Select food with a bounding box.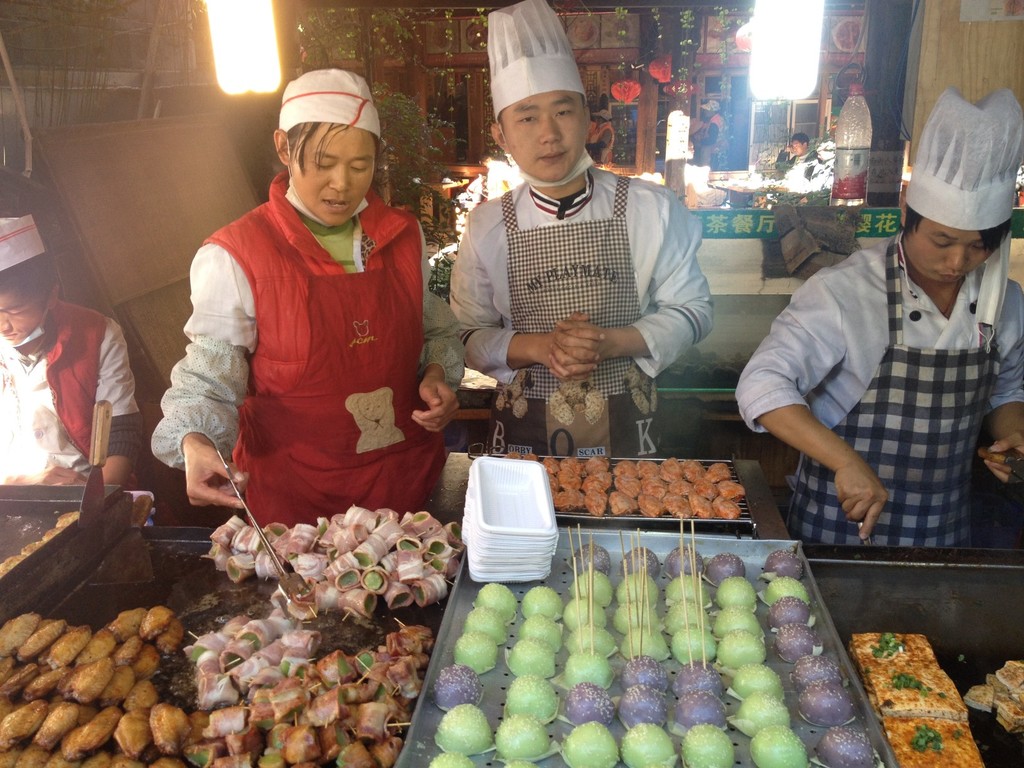
(left=620, top=721, right=676, bottom=767).
